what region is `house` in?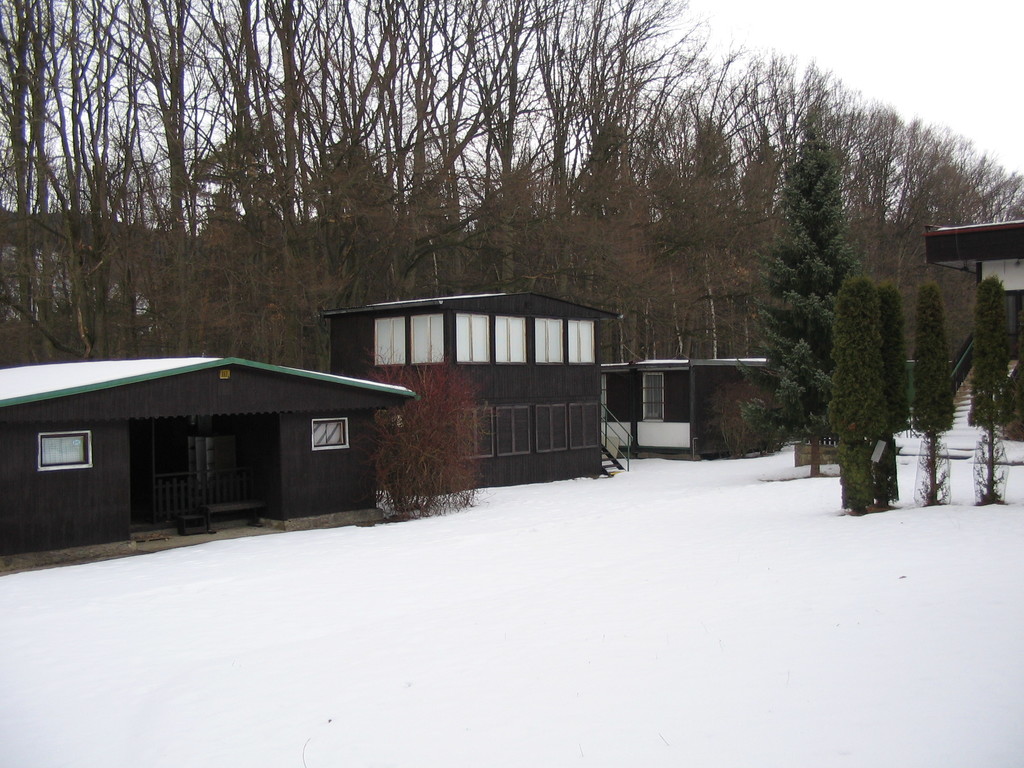
(left=284, top=261, right=639, bottom=483).
